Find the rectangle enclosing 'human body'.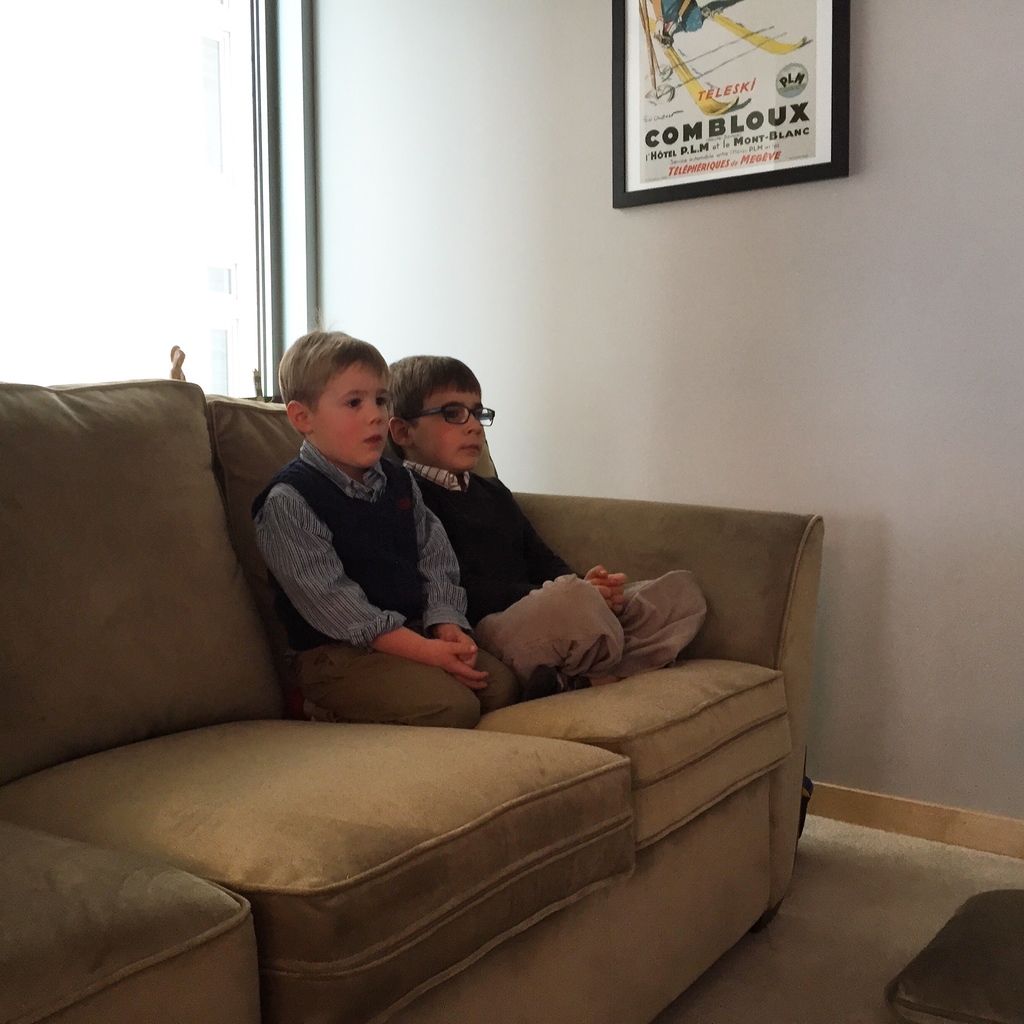
{"x1": 248, "y1": 336, "x2": 478, "y2": 732}.
